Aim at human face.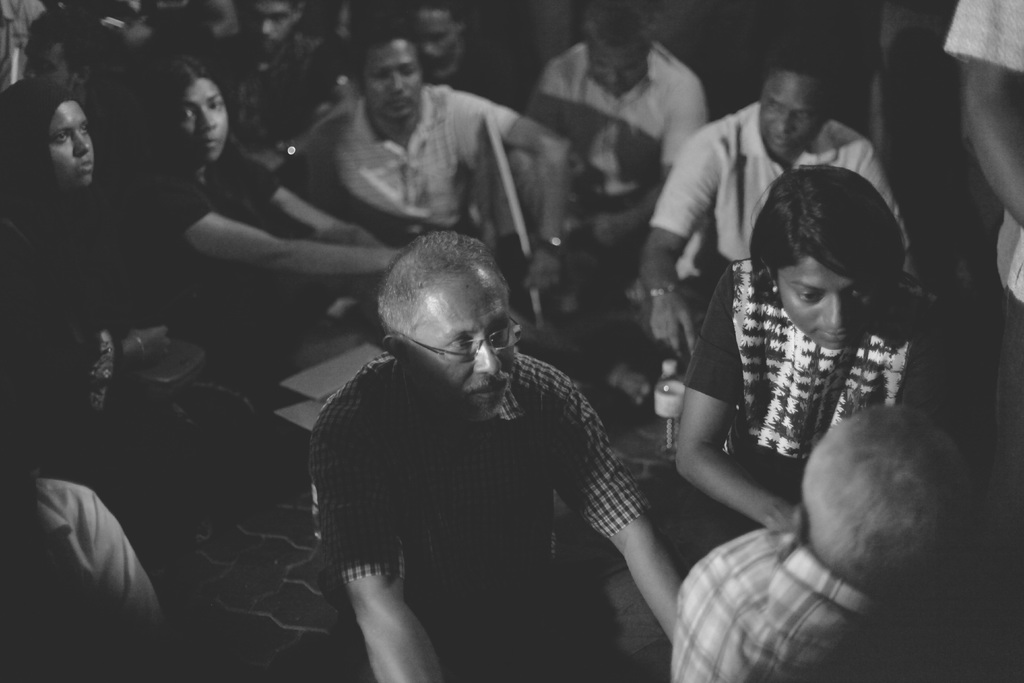
Aimed at [left=249, top=0, right=296, bottom=54].
